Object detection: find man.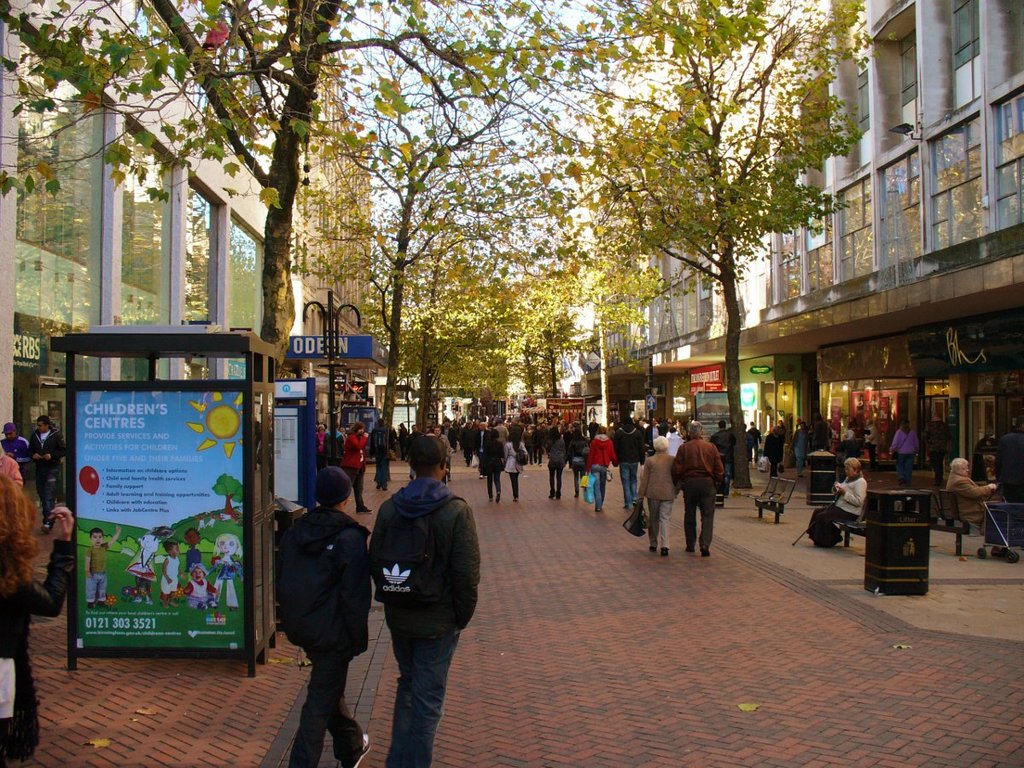
detection(358, 432, 487, 748).
